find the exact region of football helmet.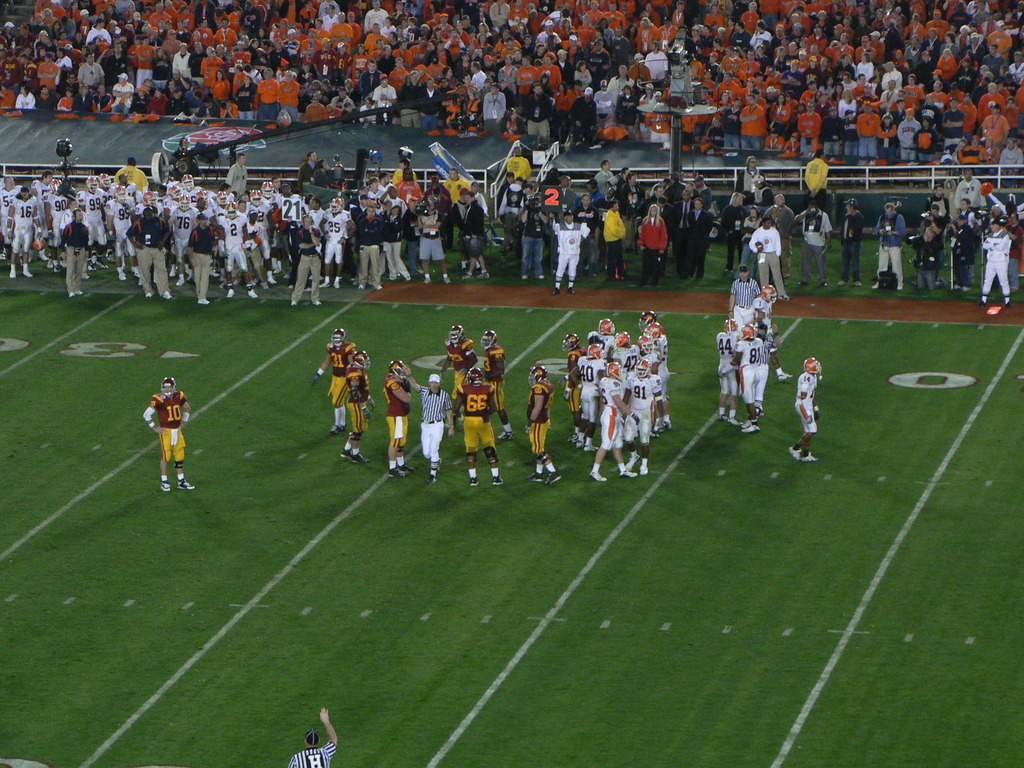
Exact region: (600,319,616,337).
